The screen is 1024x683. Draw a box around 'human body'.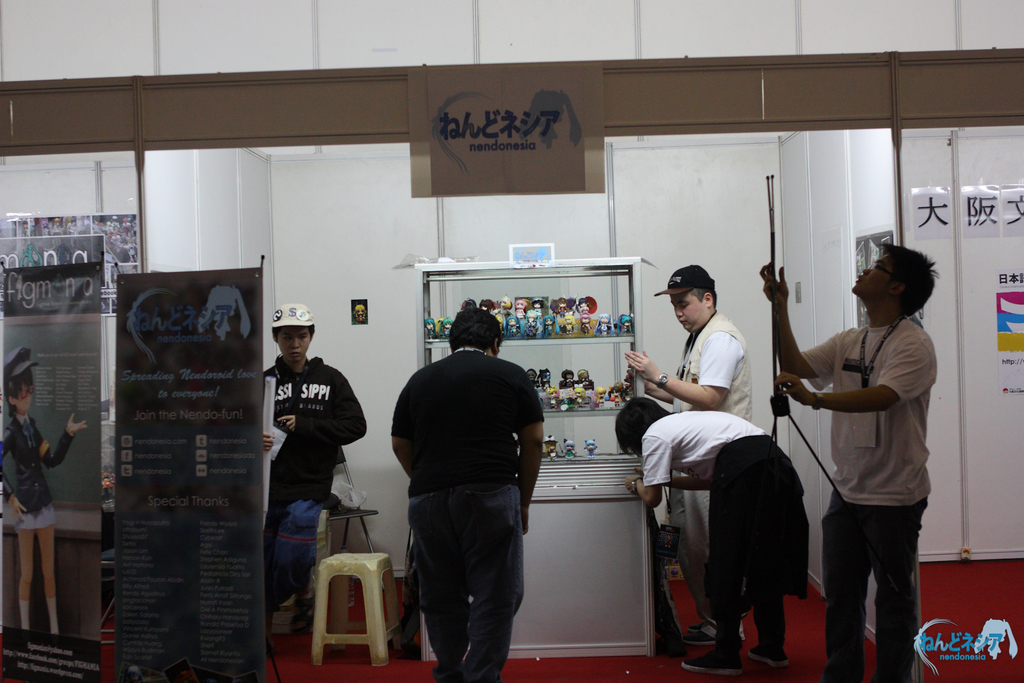
624 264 753 638.
